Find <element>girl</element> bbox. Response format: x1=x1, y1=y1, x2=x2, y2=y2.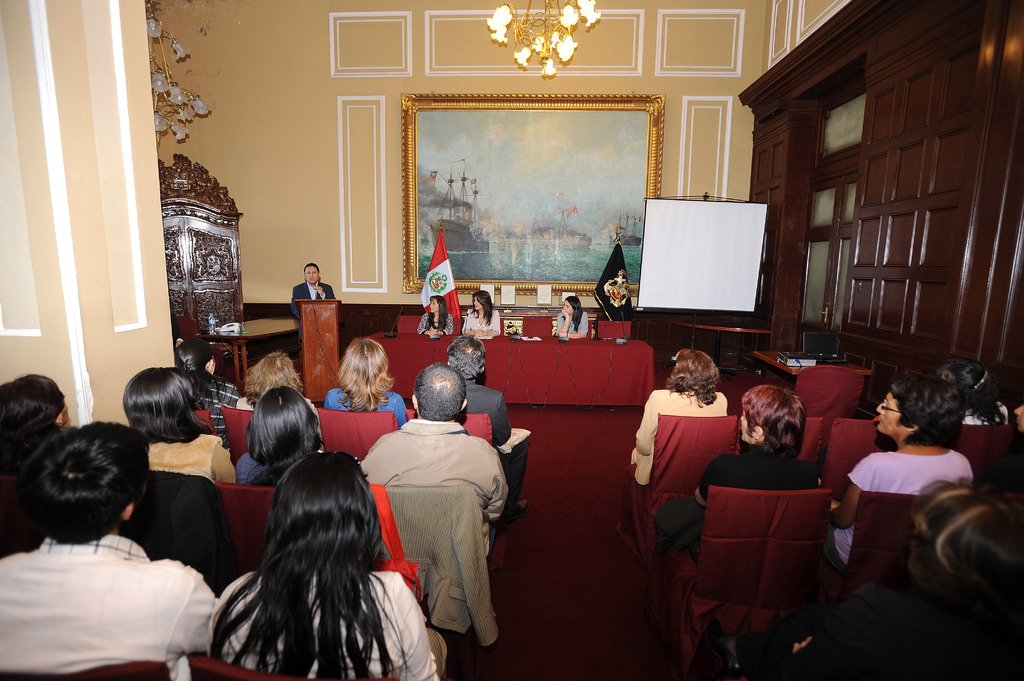
x1=547, y1=297, x2=589, y2=348.
